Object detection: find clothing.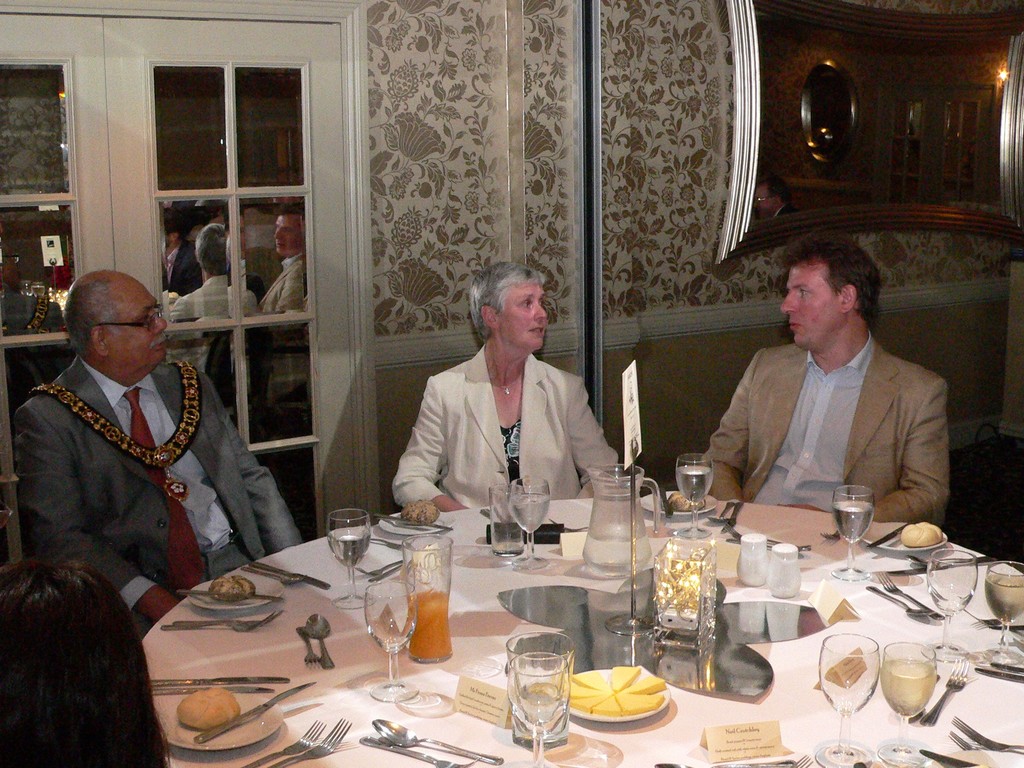
389 339 620 514.
